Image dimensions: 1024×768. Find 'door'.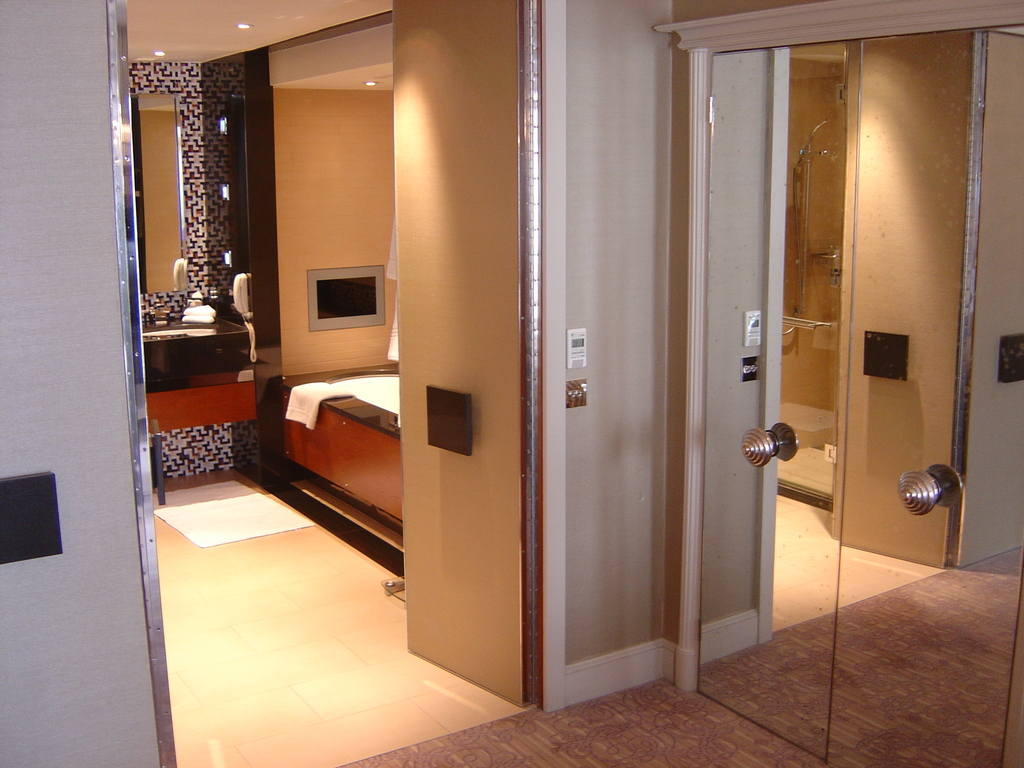
select_region(694, 44, 849, 763).
